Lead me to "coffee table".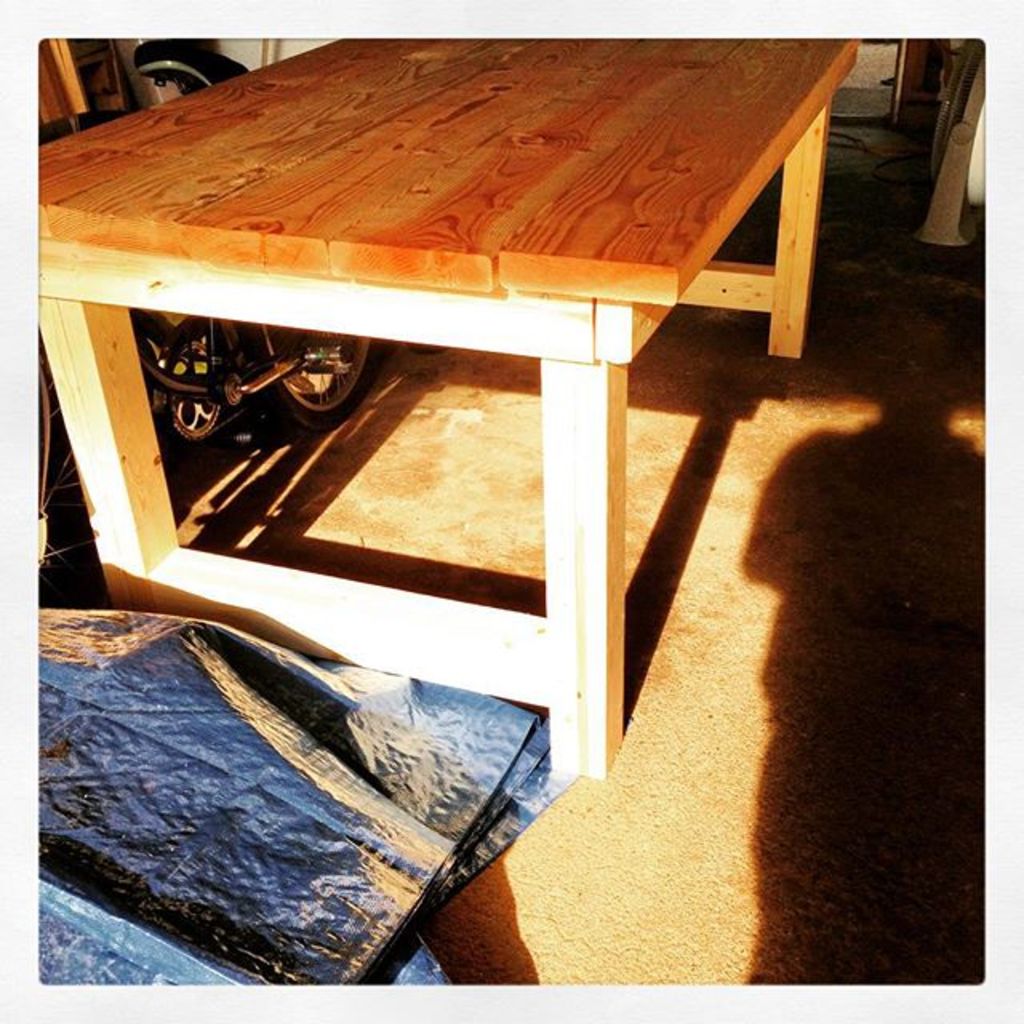
Lead to bbox=(27, 30, 813, 786).
